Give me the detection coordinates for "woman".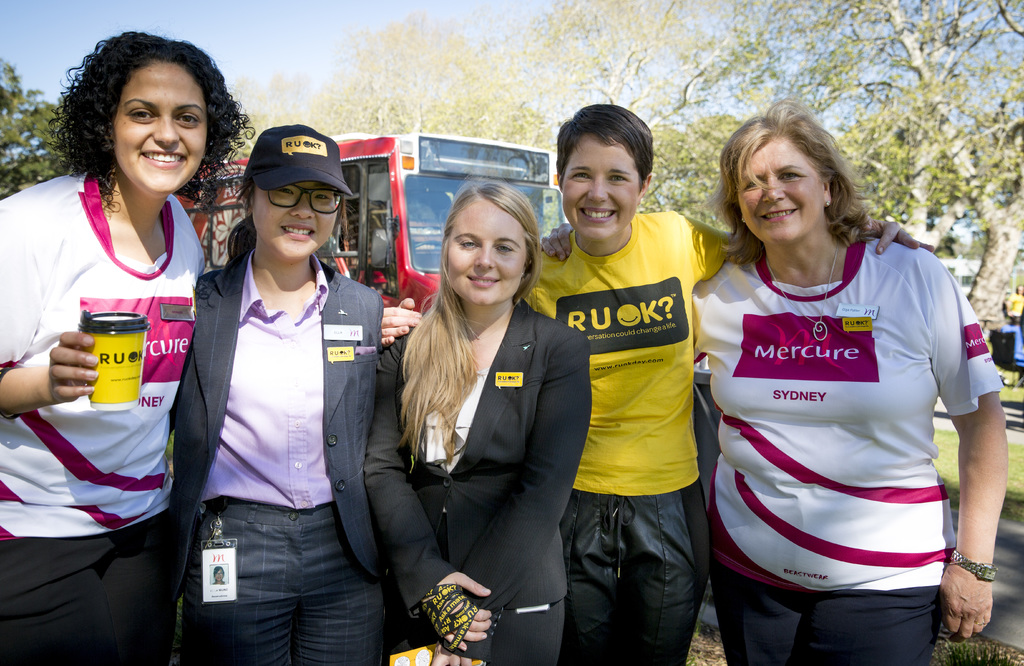
[378,103,932,665].
